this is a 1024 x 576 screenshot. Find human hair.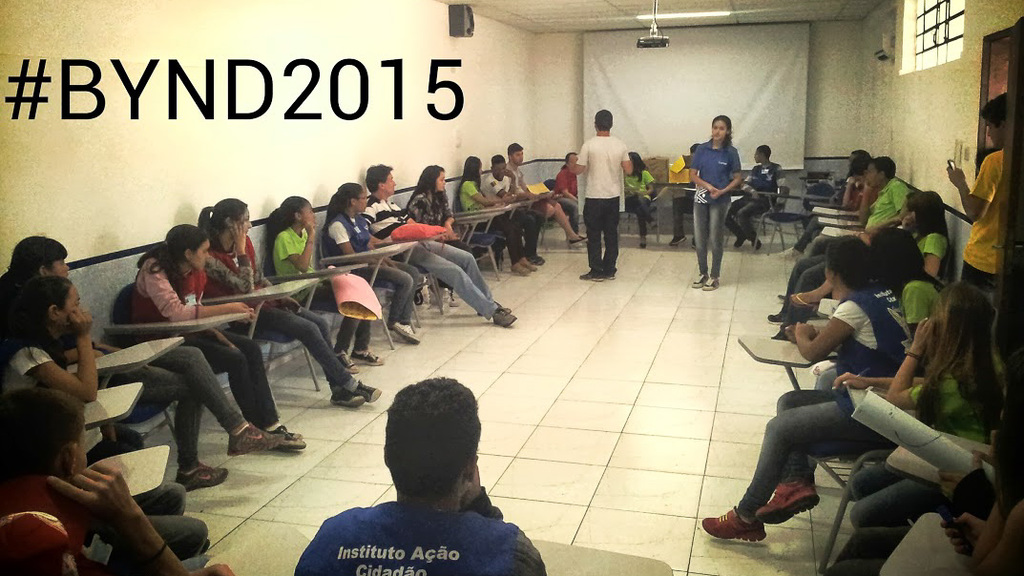
Bounding box: select_region(909, 191, 951, 236).
